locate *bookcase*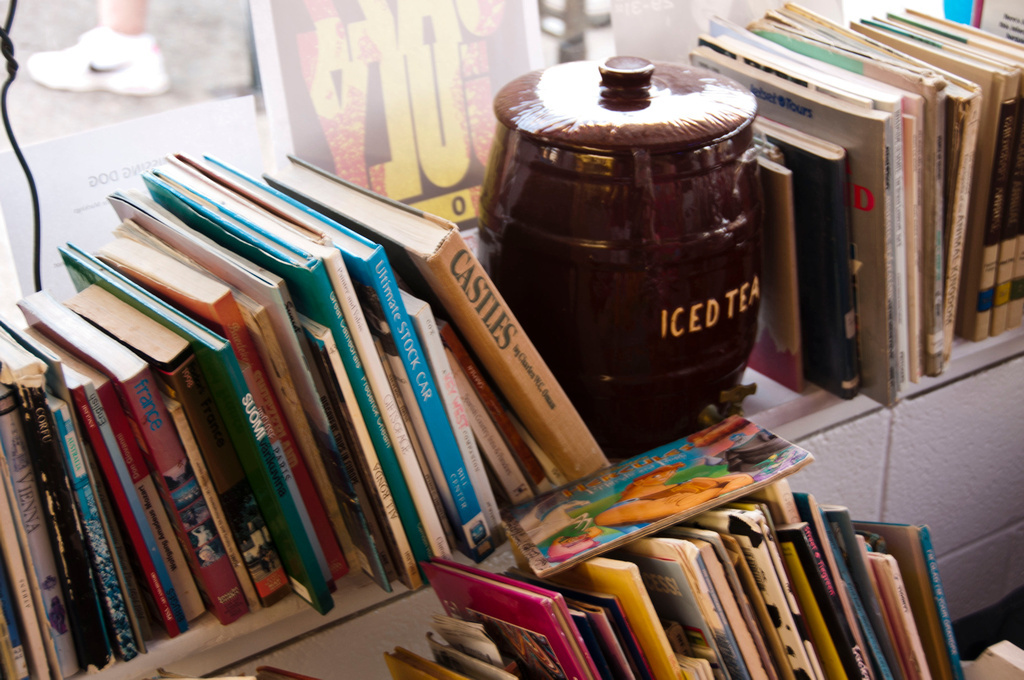
rect(0, 0, 1023, 679)
